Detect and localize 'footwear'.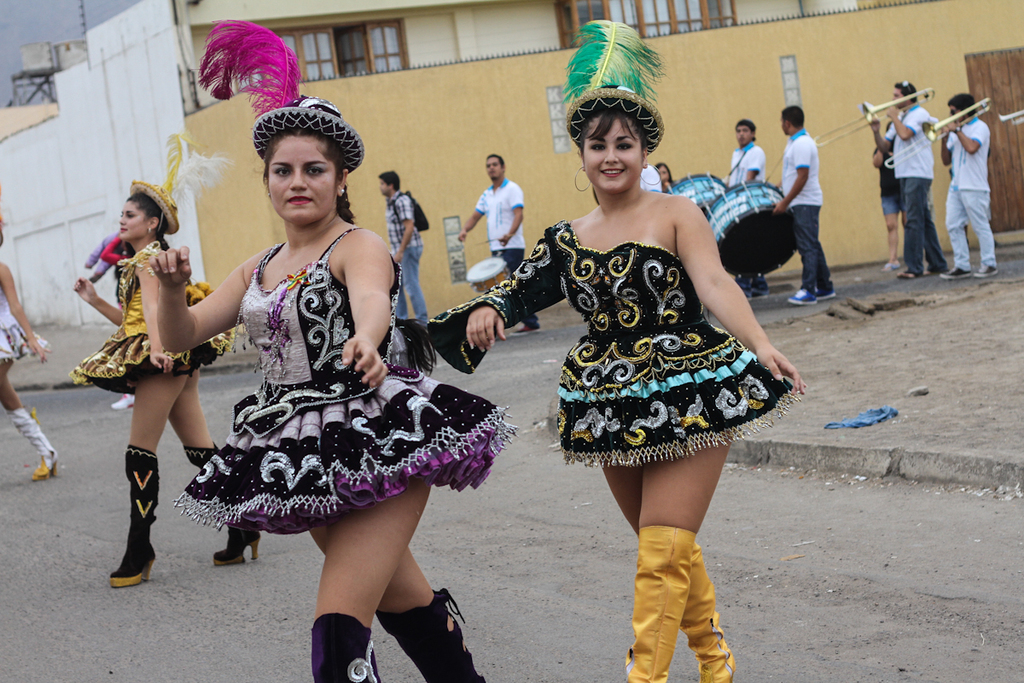
Localized at rect(108, 394, 136, 412).
